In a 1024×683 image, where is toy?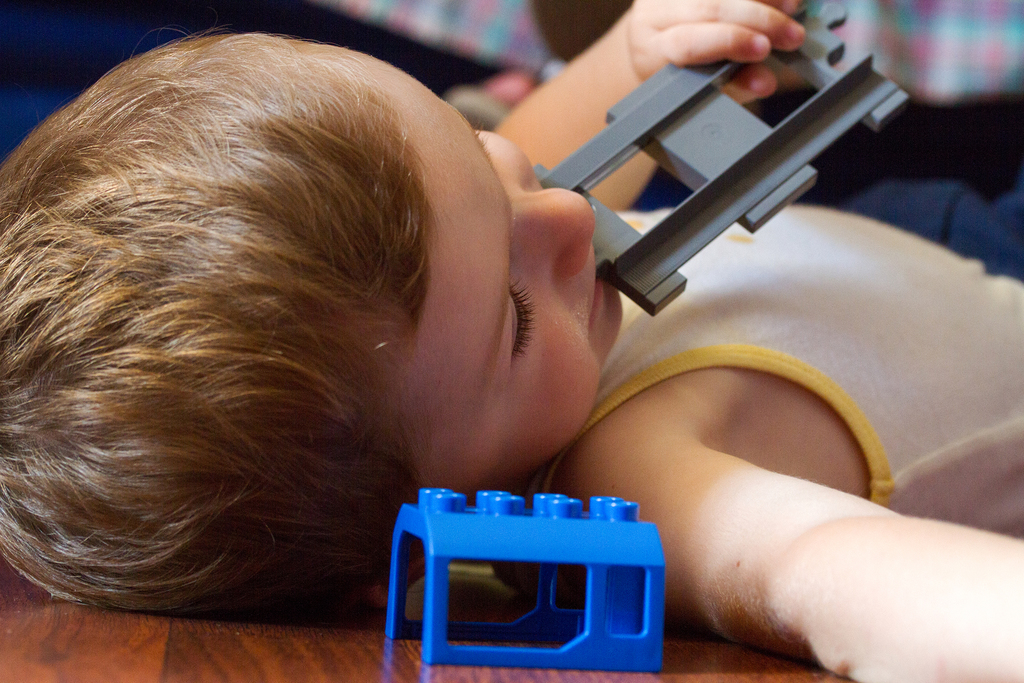
x1=532, y1=0, x2=909, y2=318.
